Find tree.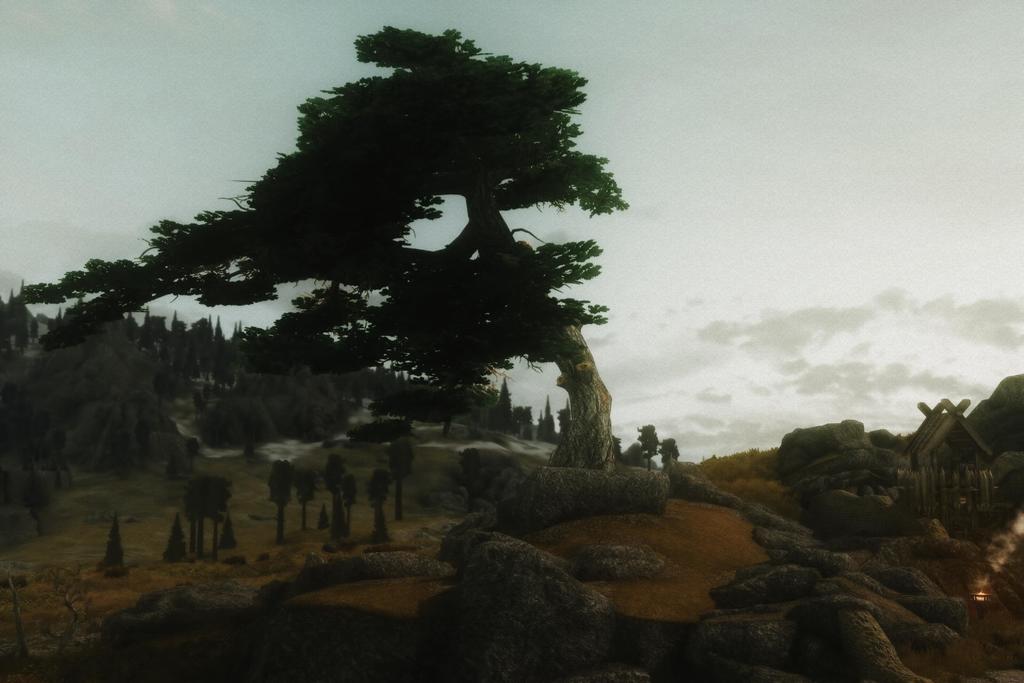
<box>227,320,253,390</box>.
